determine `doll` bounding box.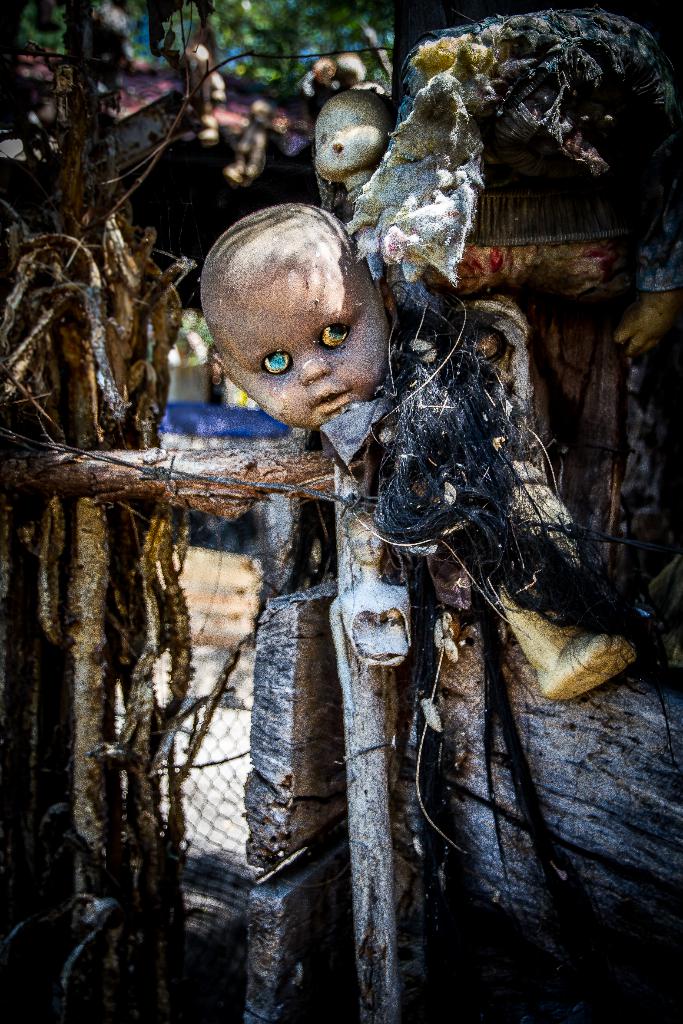
Determined: (317, 80, 406, 213).
